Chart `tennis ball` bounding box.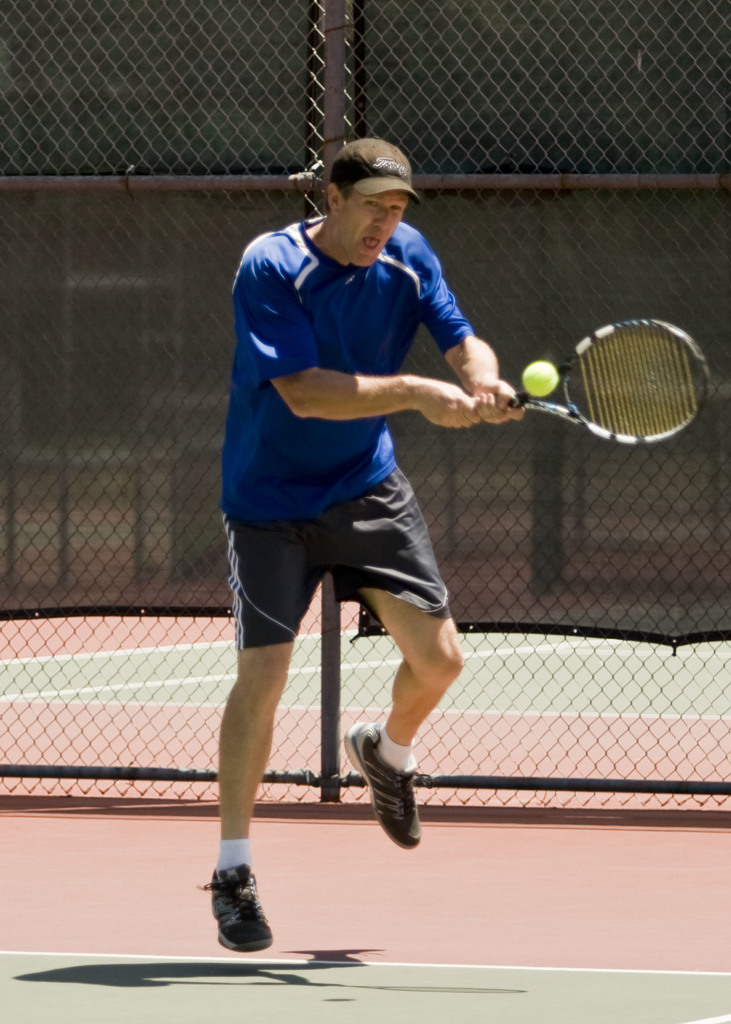
Charted: bbox=(518, 359, 559, 399).
